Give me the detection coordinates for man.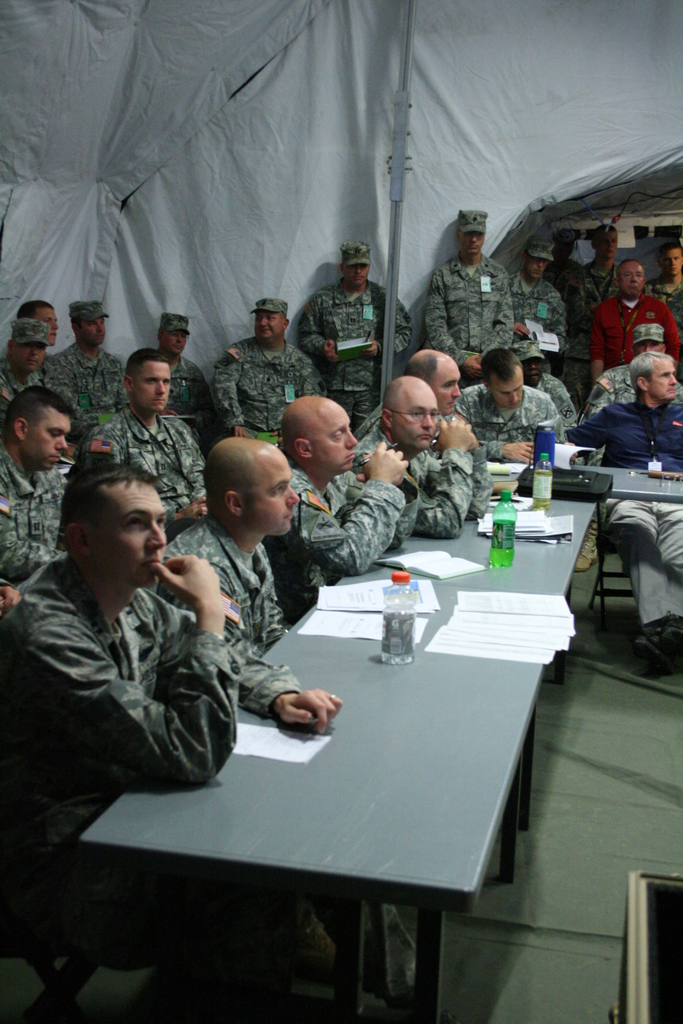
{"x1": 424, "y1": 209, "x2": 516, "y2": 390}.
